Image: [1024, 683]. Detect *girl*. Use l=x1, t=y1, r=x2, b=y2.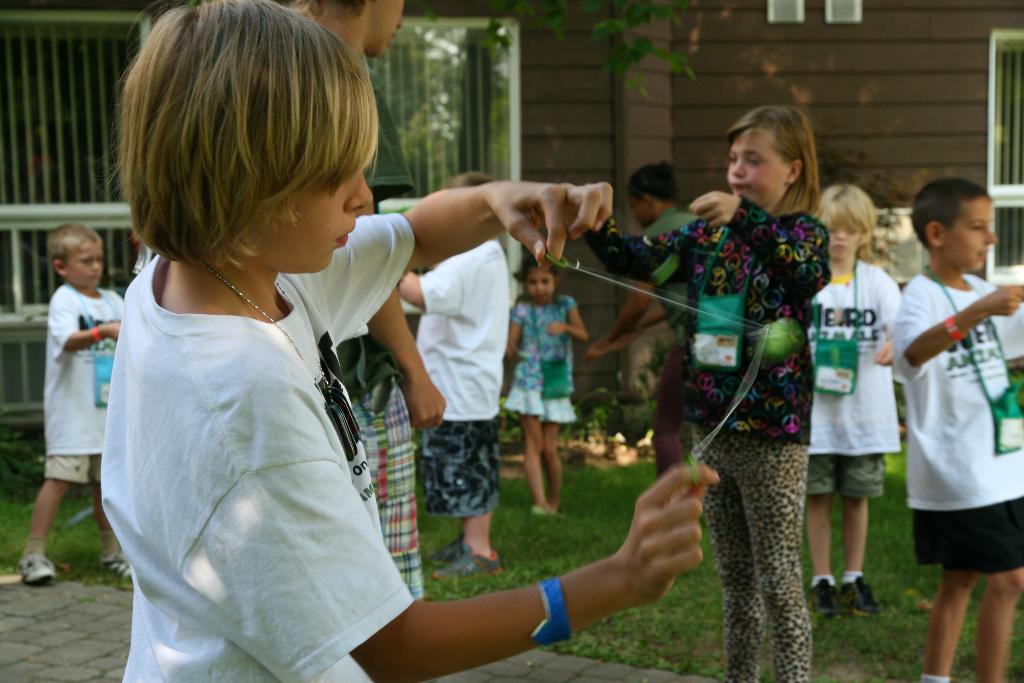
l=101, t=0, r=723, b=682.
